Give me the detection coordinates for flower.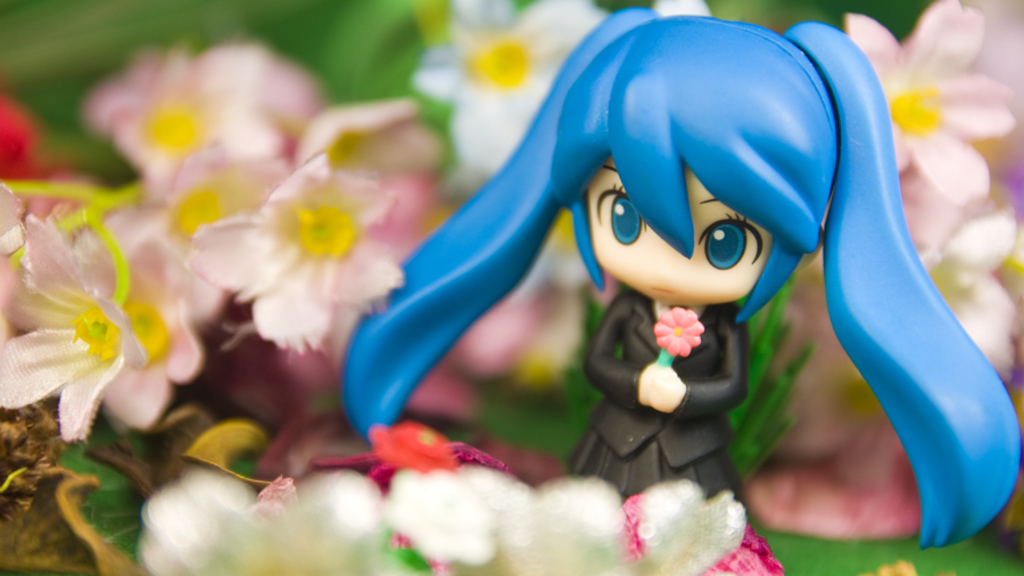
{"x1": 381, "y1": 469, "x2": 495, "y2": 568}.
